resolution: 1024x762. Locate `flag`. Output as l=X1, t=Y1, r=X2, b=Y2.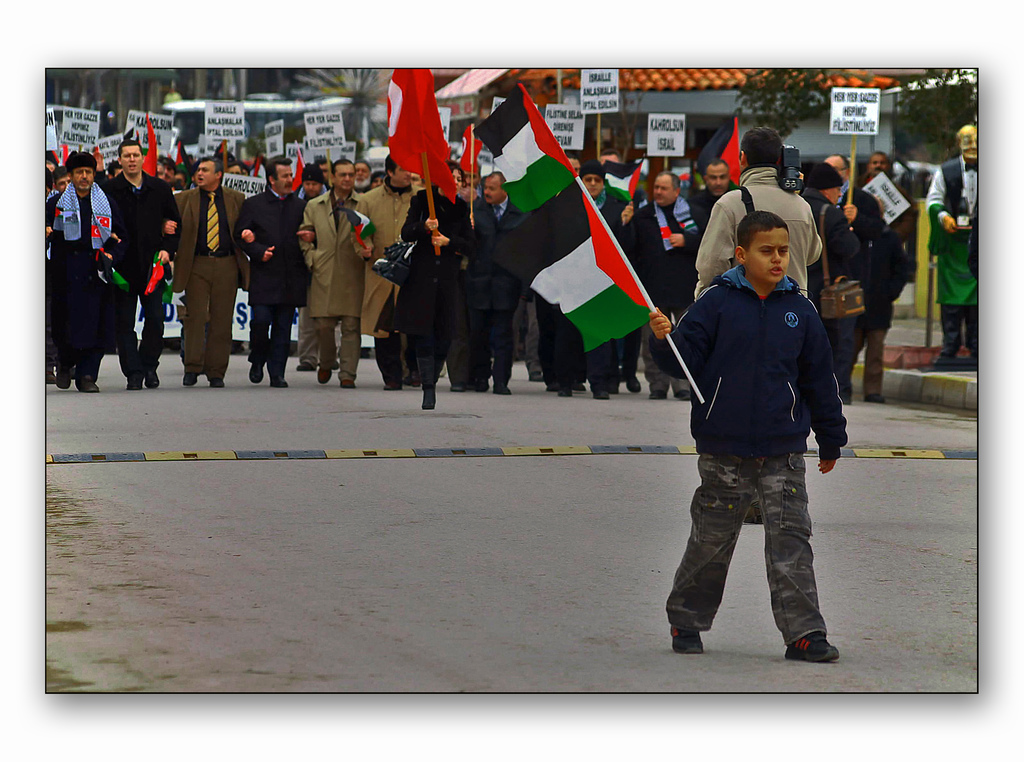
l=920, t=201, r=977, b=311.
